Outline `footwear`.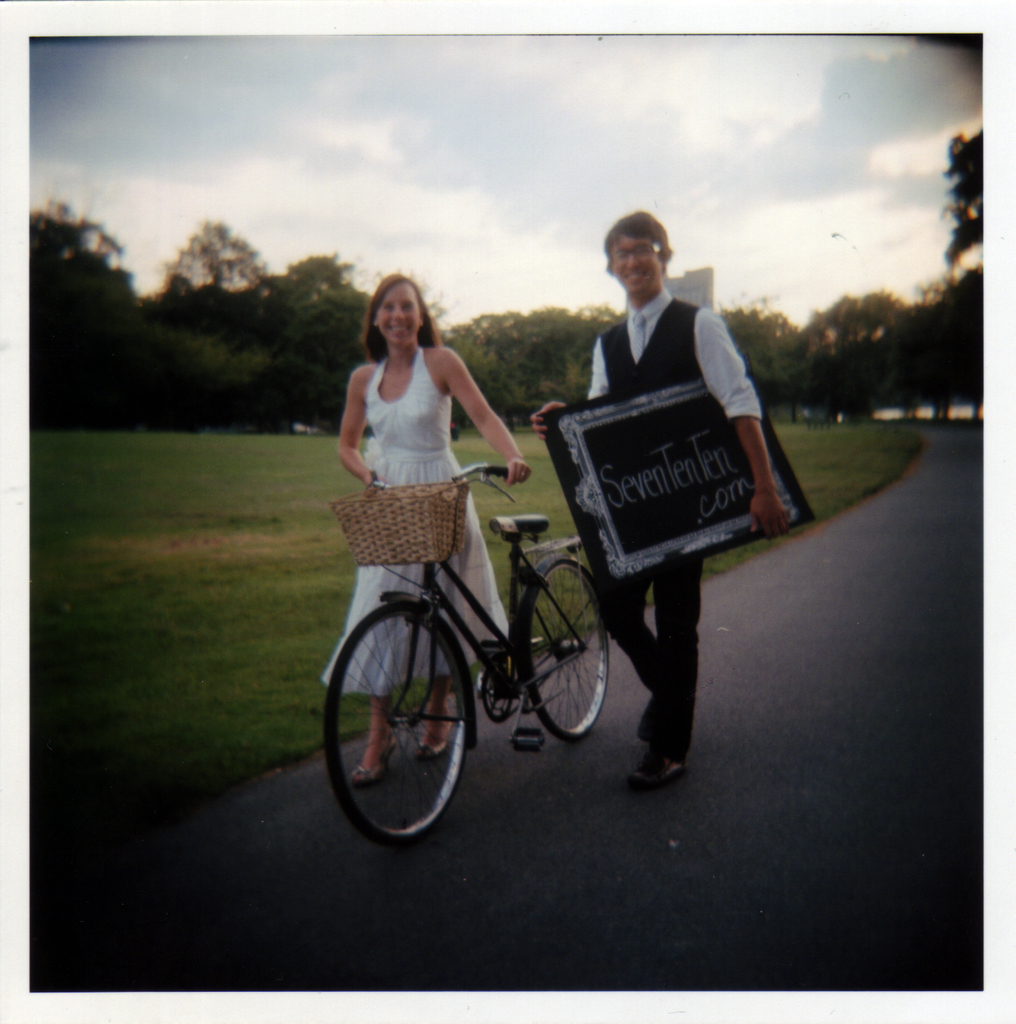
Outline: left=352, top=740, right=401, bottom=784.
